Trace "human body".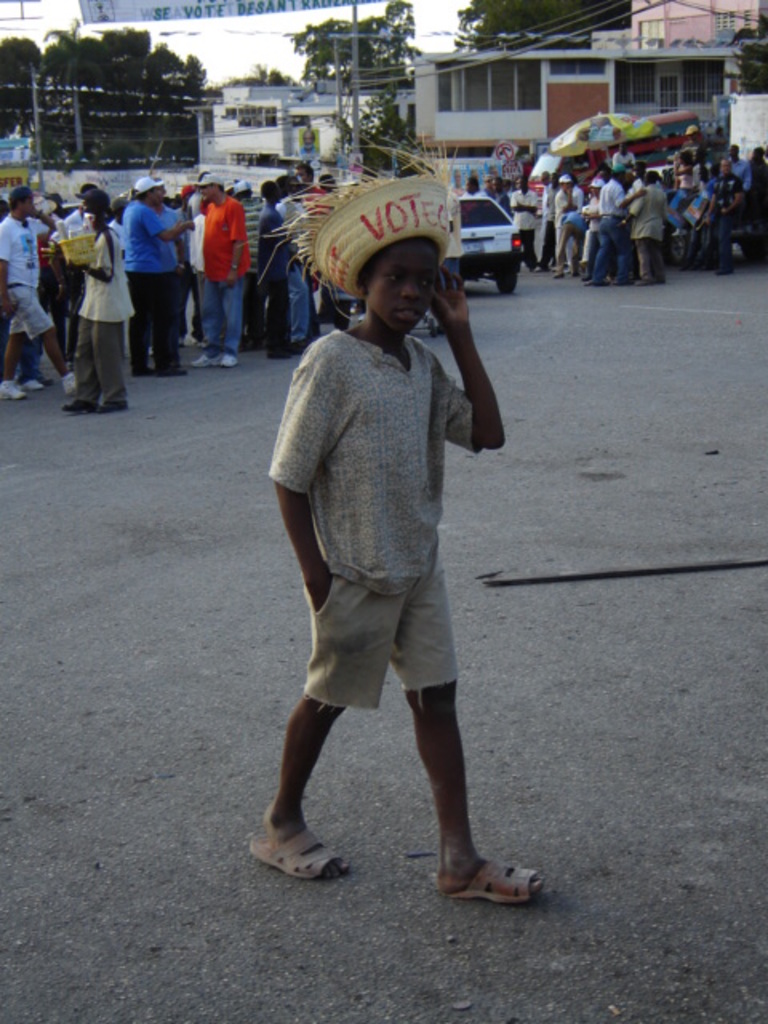
Traced to bbox(254, 216, 542, 907).
